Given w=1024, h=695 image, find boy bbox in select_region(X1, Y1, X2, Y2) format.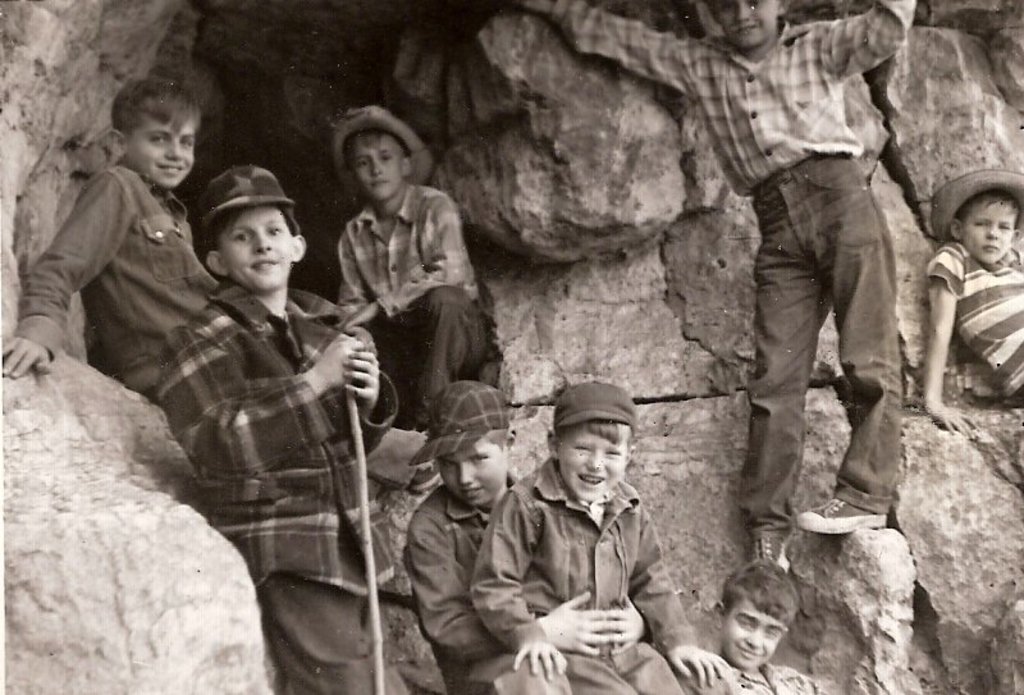
select_region(159, 169, 424, 694).
